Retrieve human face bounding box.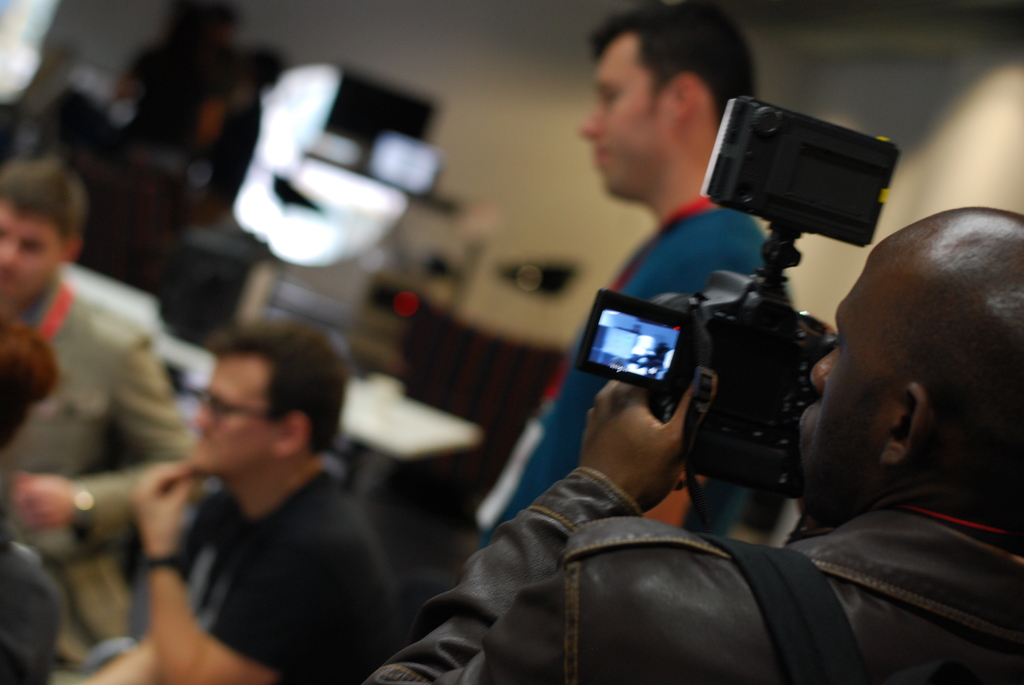
Bounding box: crop(193, 358, 273, 473).
